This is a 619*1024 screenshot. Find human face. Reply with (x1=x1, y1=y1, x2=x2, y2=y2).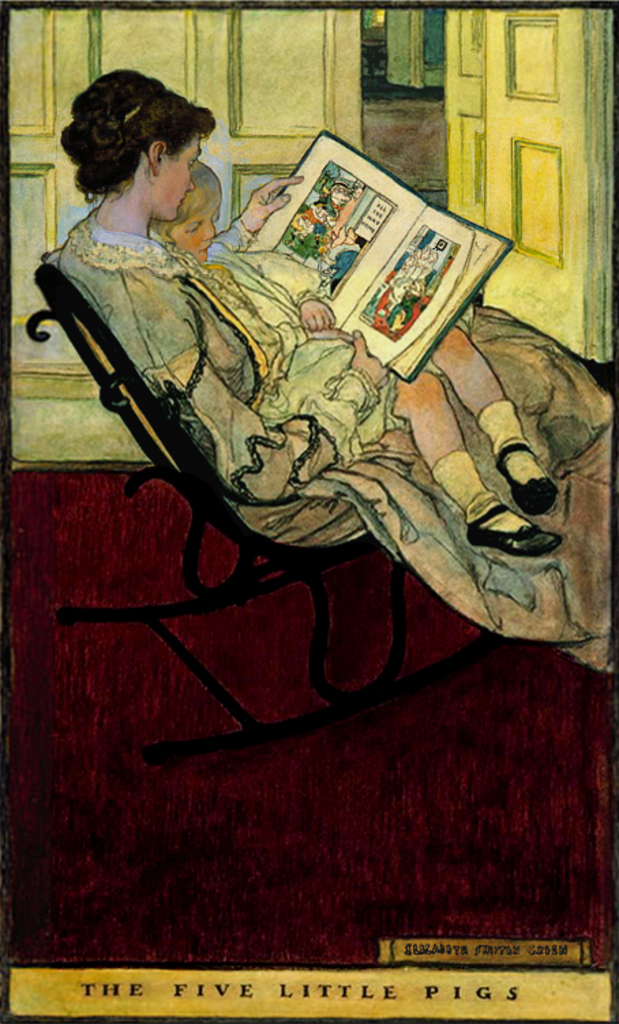
(x1=153, y1=134, x2=200, y2=220).
